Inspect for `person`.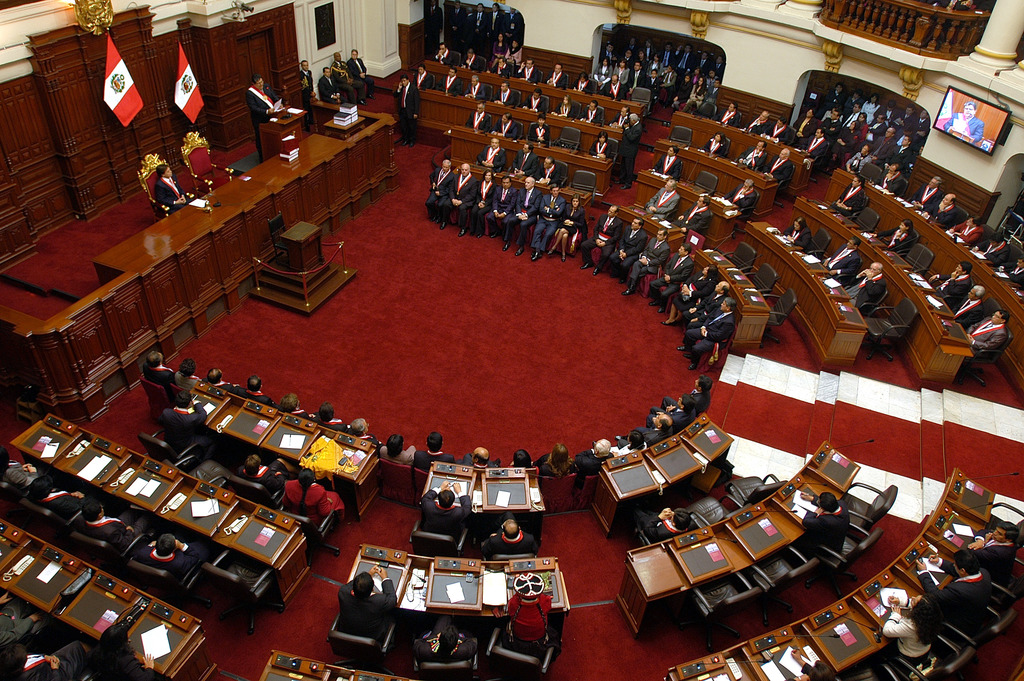
Inspection: l=442, t=158, r=481, b=231.
